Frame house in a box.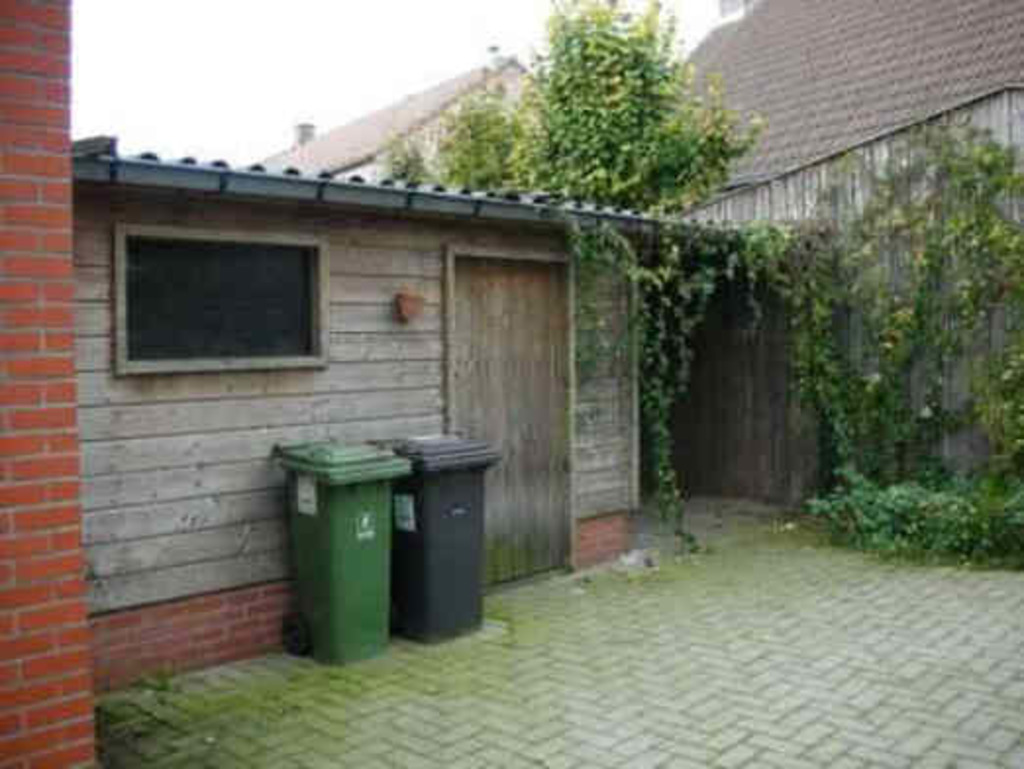
select_region(65, 161, 728, 706).
